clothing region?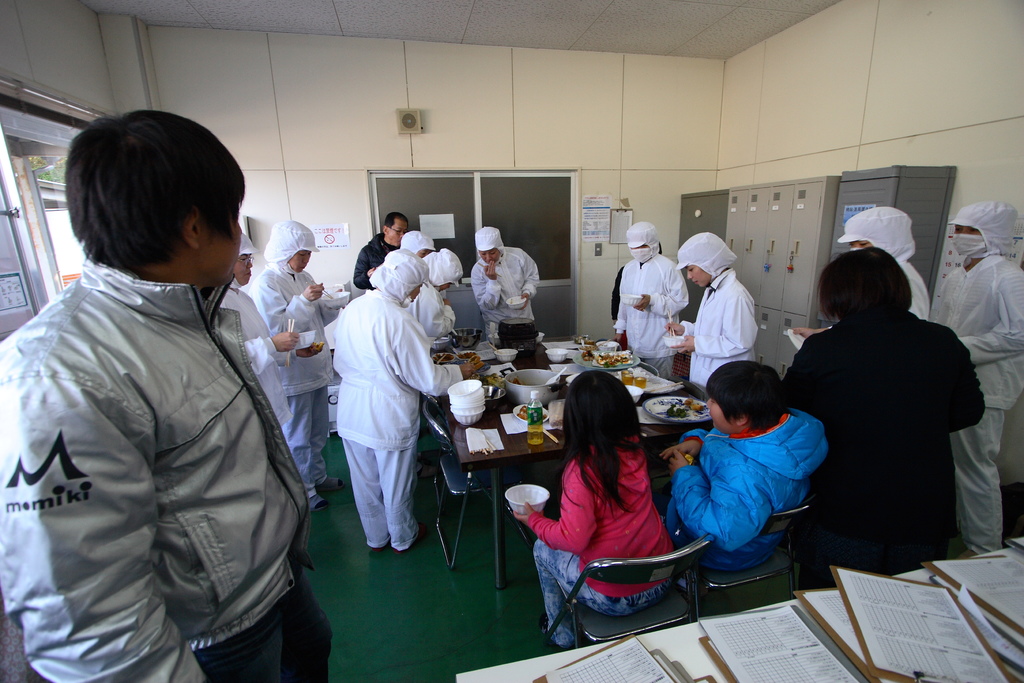
356, 233, 394, 284
